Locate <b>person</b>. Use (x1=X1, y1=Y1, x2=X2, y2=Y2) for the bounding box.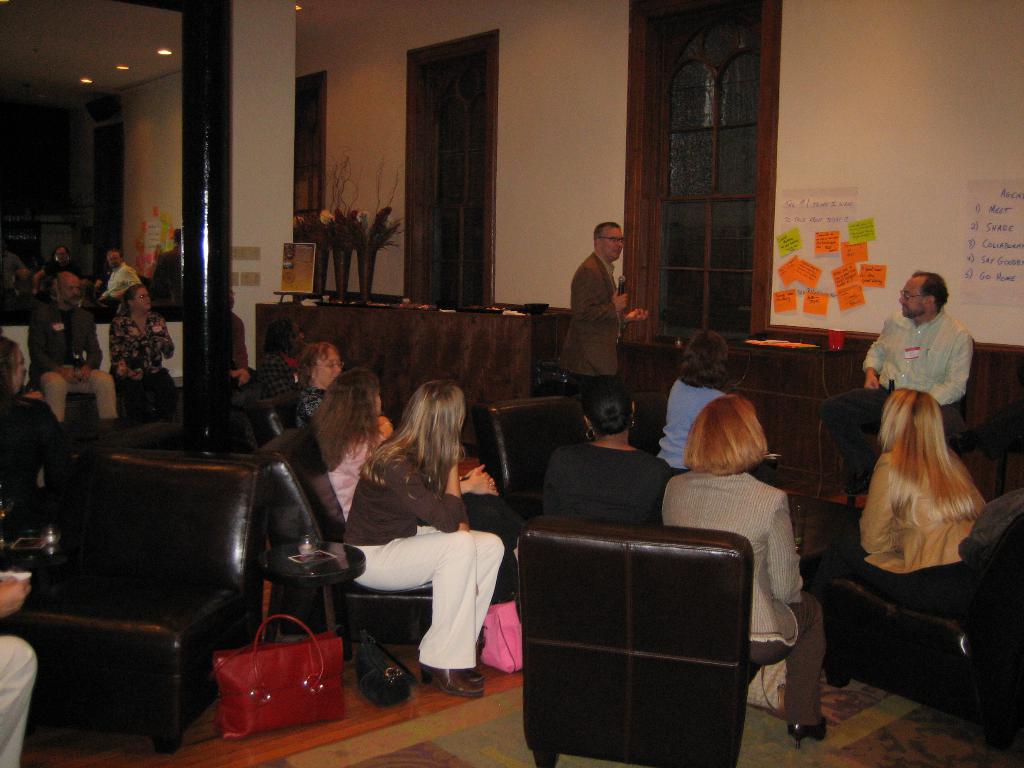
(x1=229, y1=318, x2=310, y2=415).
